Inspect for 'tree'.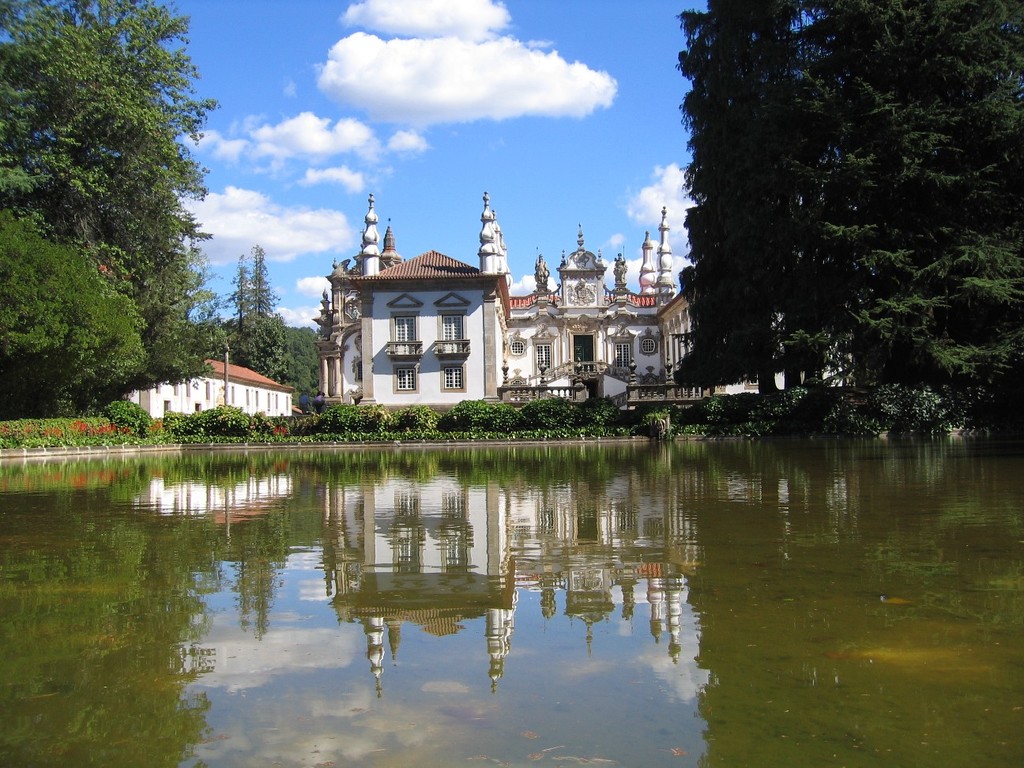
Inspection: <region>2, 210, 127, 398</region>.
